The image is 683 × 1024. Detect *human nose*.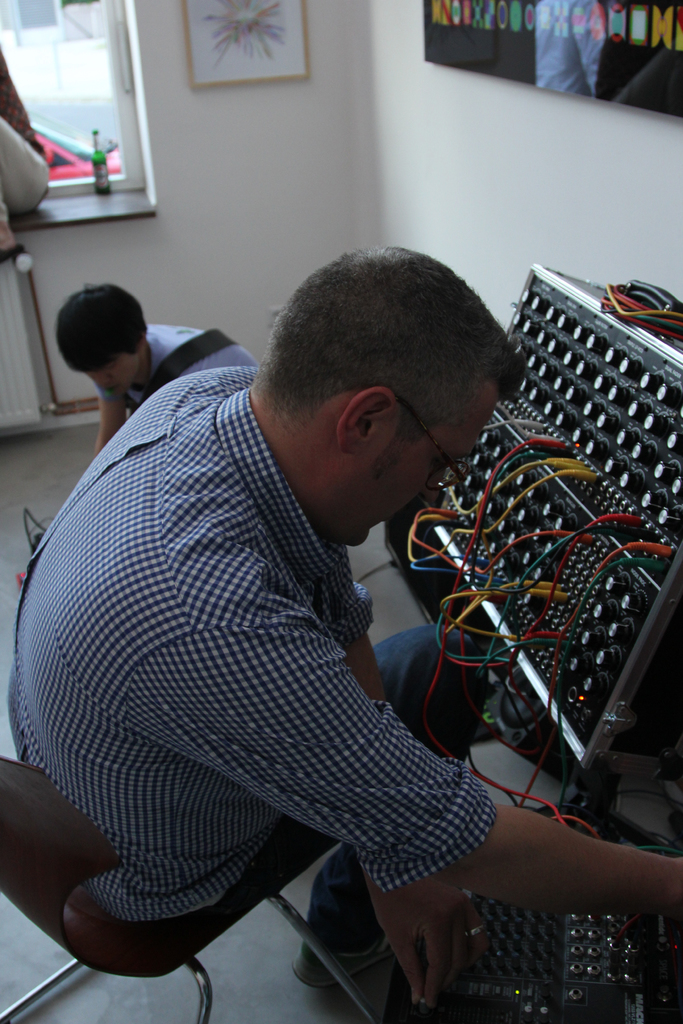
Detection: x1=94, y1=378, x2=111, y2=388.
